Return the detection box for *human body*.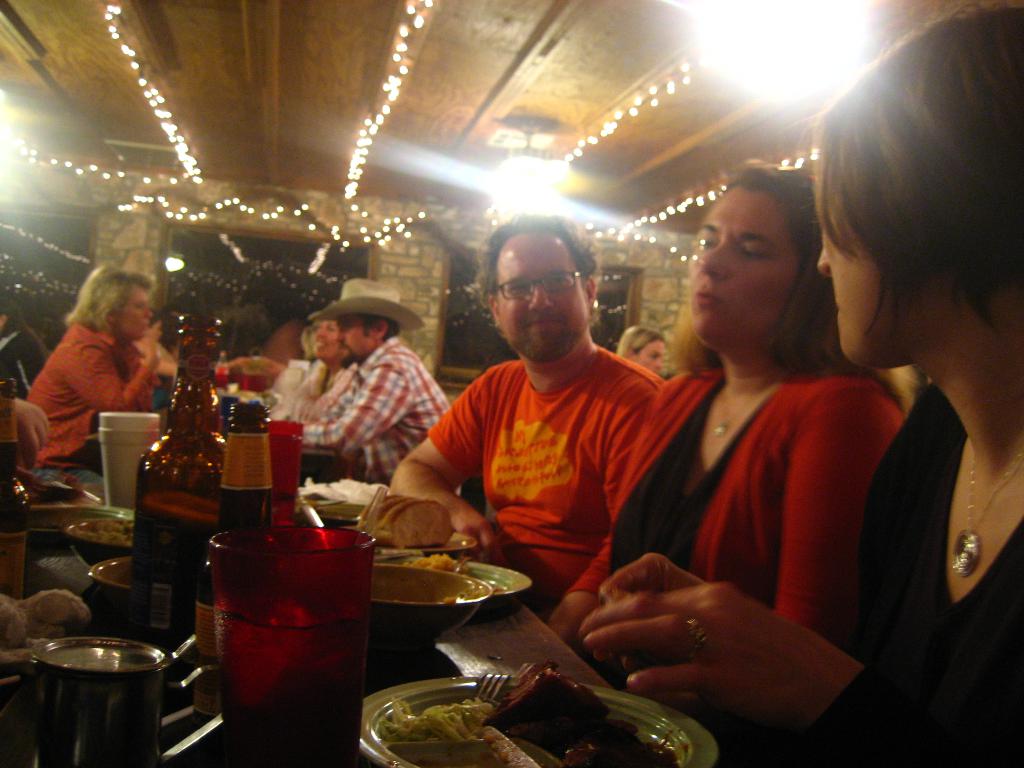
x1=392, y1=206, x2=662, y2=647.
